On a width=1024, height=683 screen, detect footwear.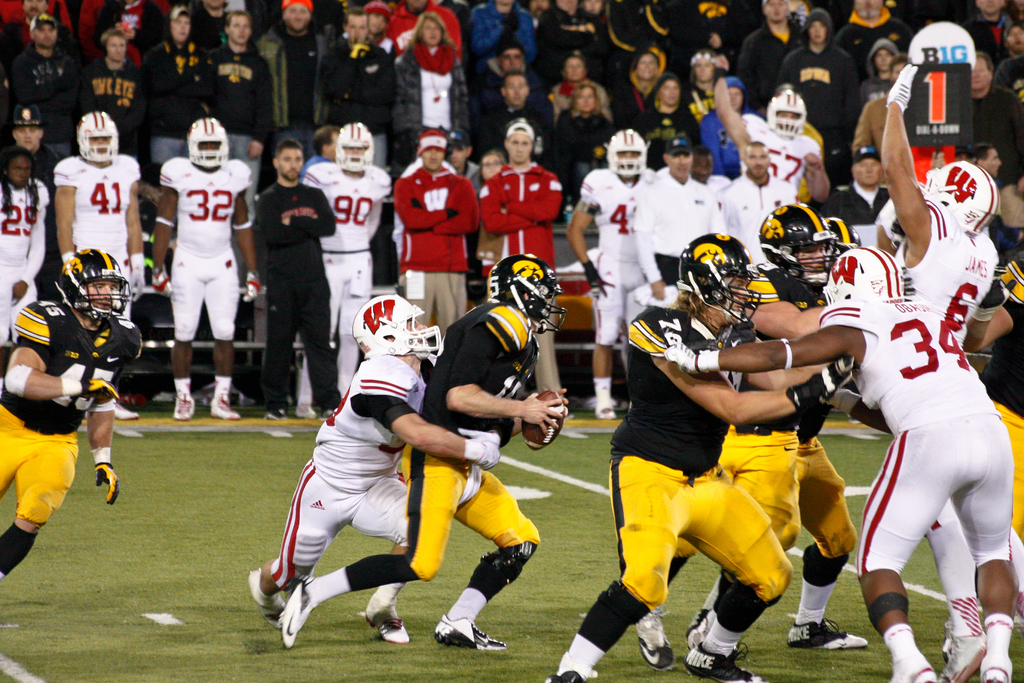
(x1=365, y1=609, x2=406, y2=642).
